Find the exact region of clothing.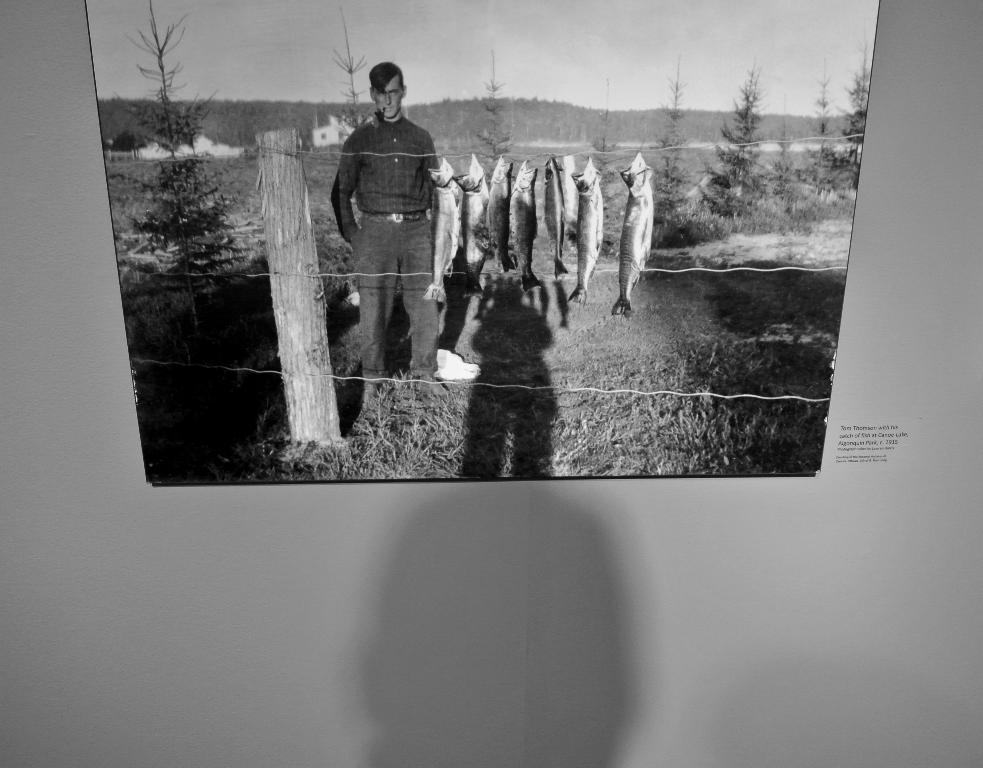
Exact region: bbox(328, 62, 448, 353).
